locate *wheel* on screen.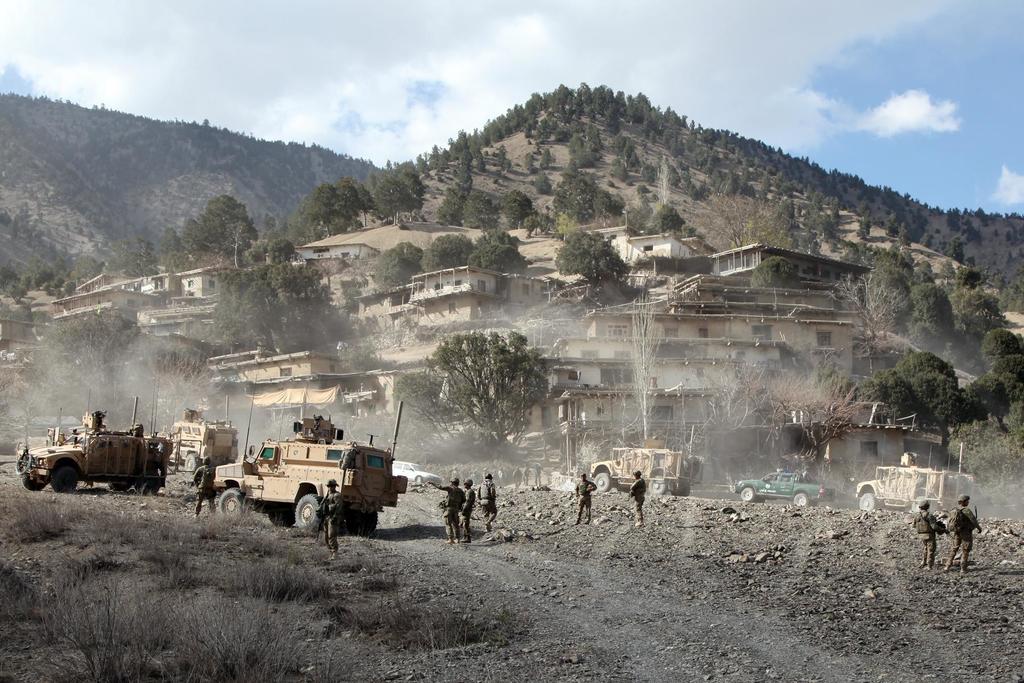
On screen at [x1=671, y1=476, x2=687, y2=496].
